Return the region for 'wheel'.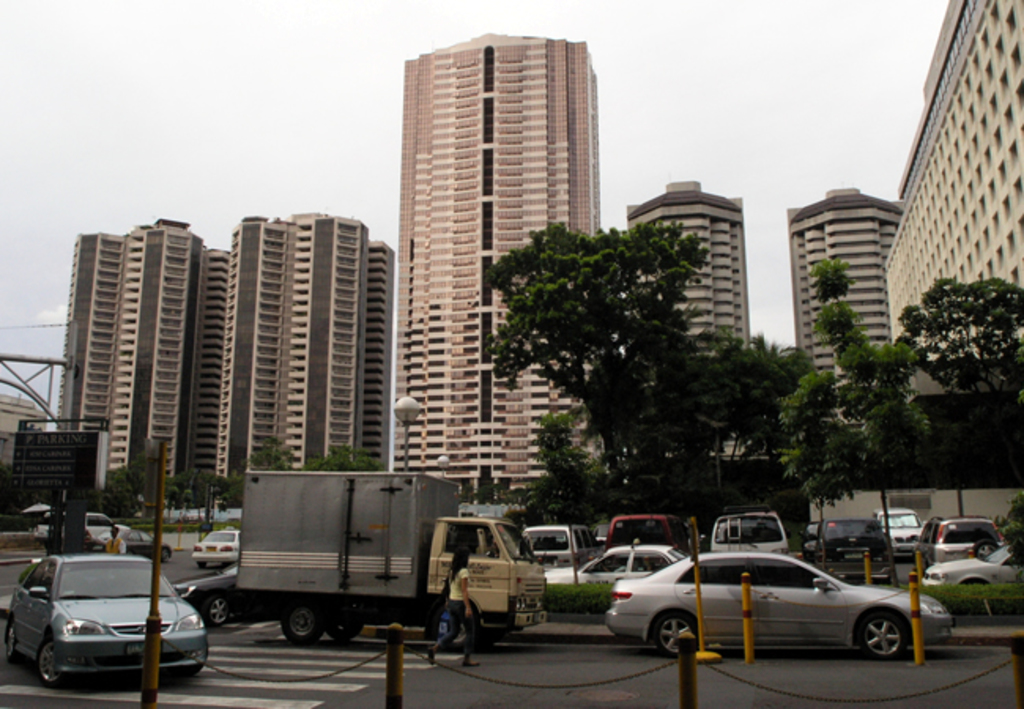
detection(206, 594, 227, 625).
